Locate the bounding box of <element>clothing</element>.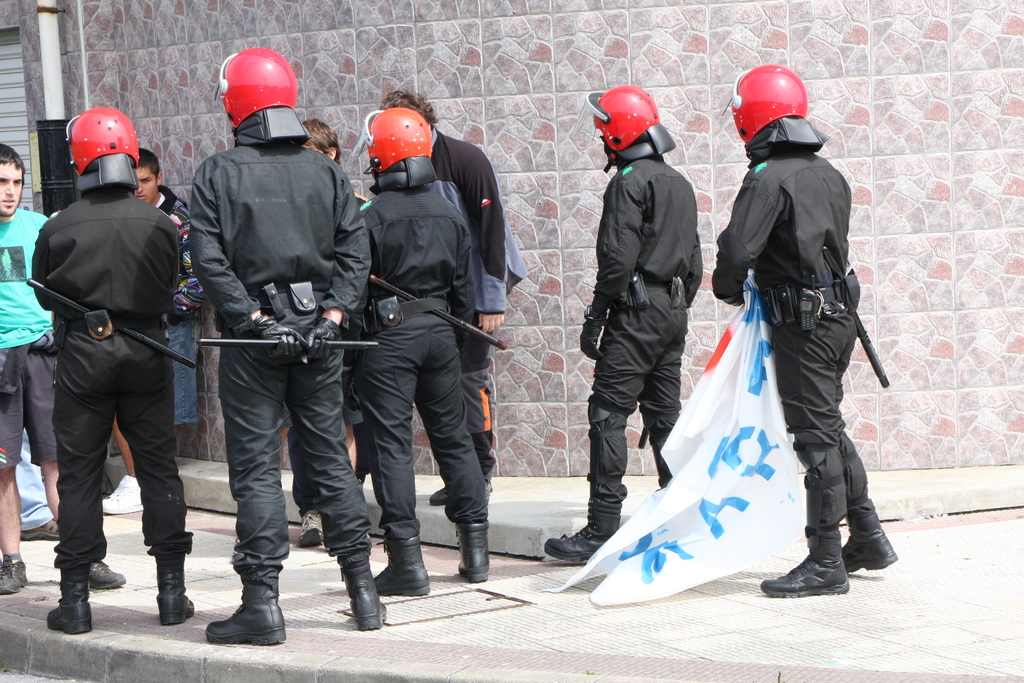
Bounding box: {"left": 579, "top": 154, "right": 705, "bottom": 513}.
